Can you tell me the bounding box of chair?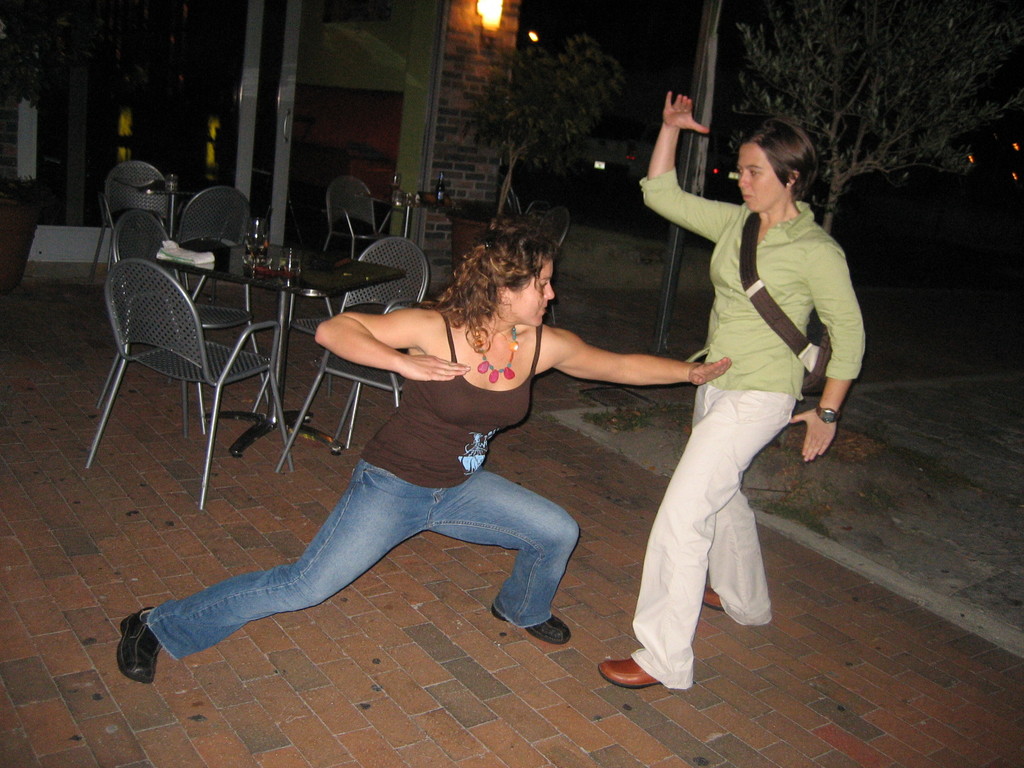
(x1=278, y1=236, x2=452, y2=467).
